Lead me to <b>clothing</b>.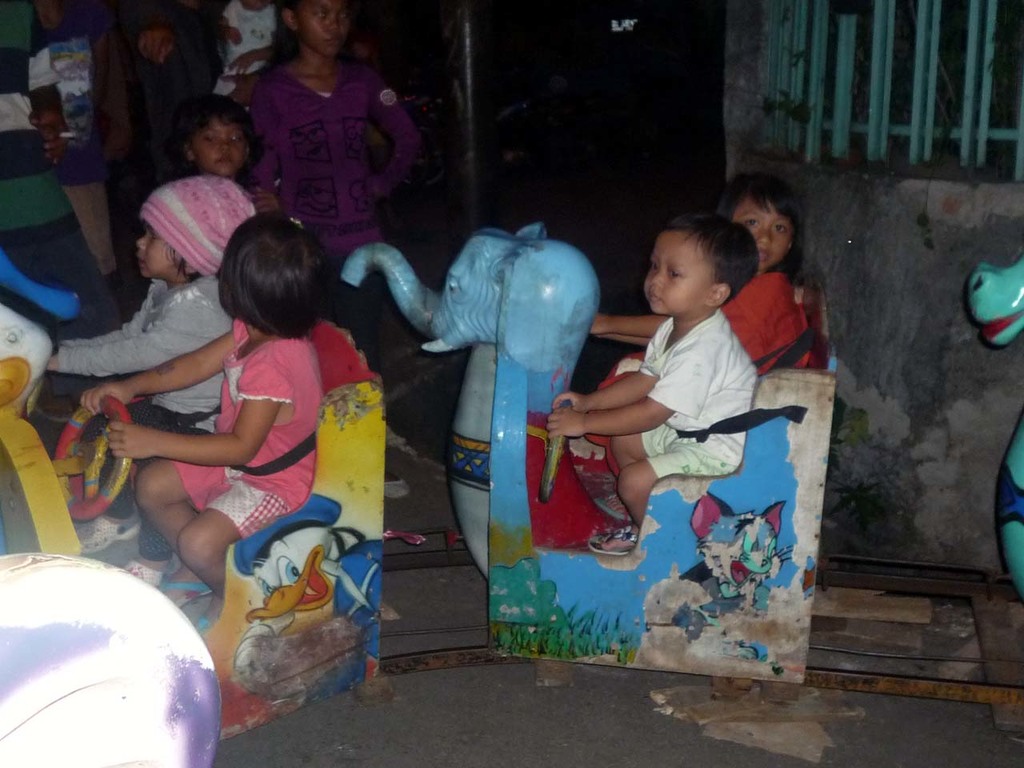
Lead to BBox(48, 266, 244, 510).
